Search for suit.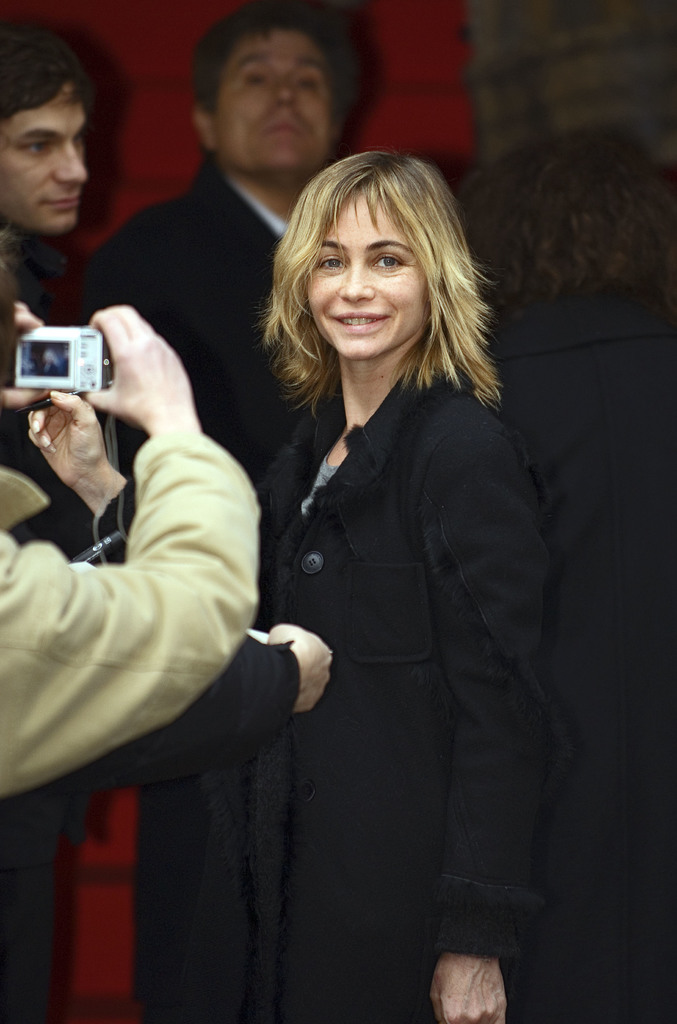
Found at {"left": 84, "top": 159, "right": 307, "bottom": 1023}.
